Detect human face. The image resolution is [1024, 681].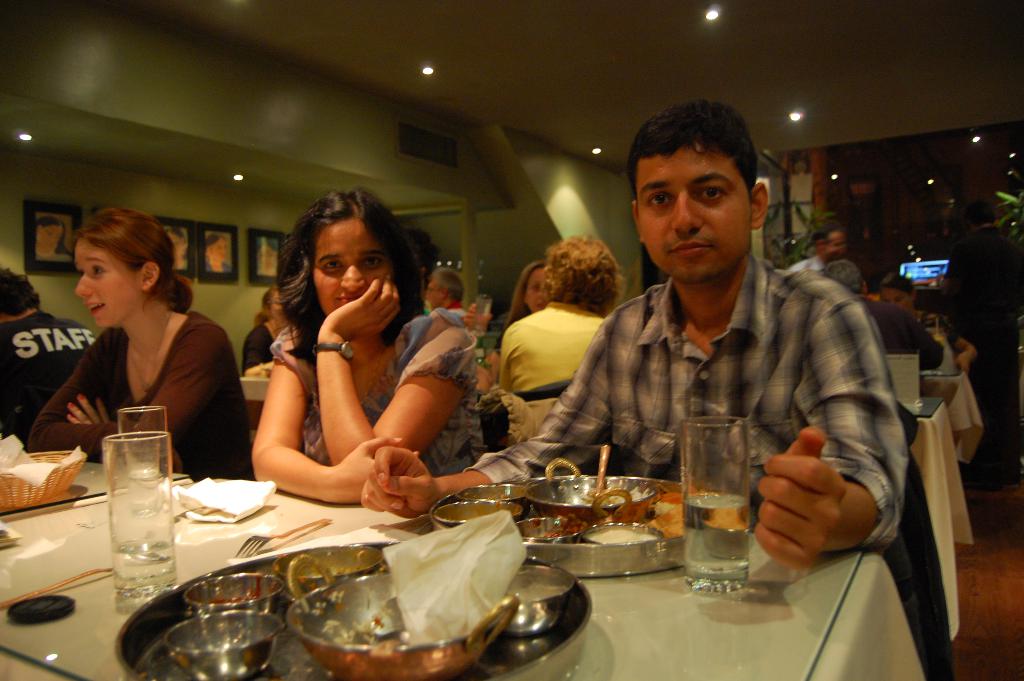
left=524, top=267, right=555, bottom=309.
